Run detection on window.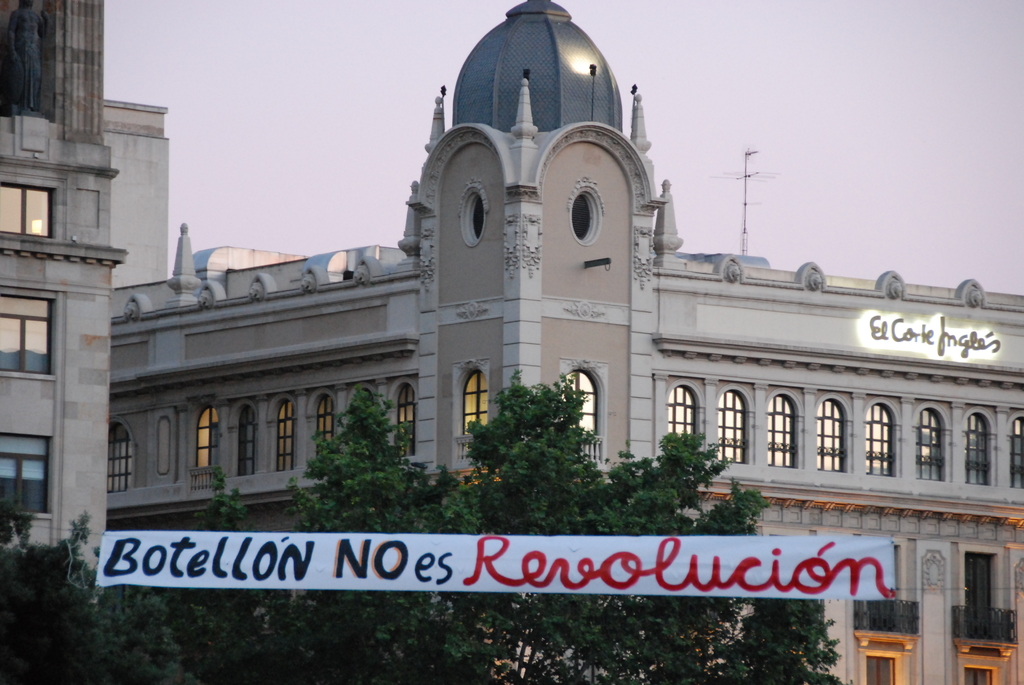
Result: (442,363,486,472).
